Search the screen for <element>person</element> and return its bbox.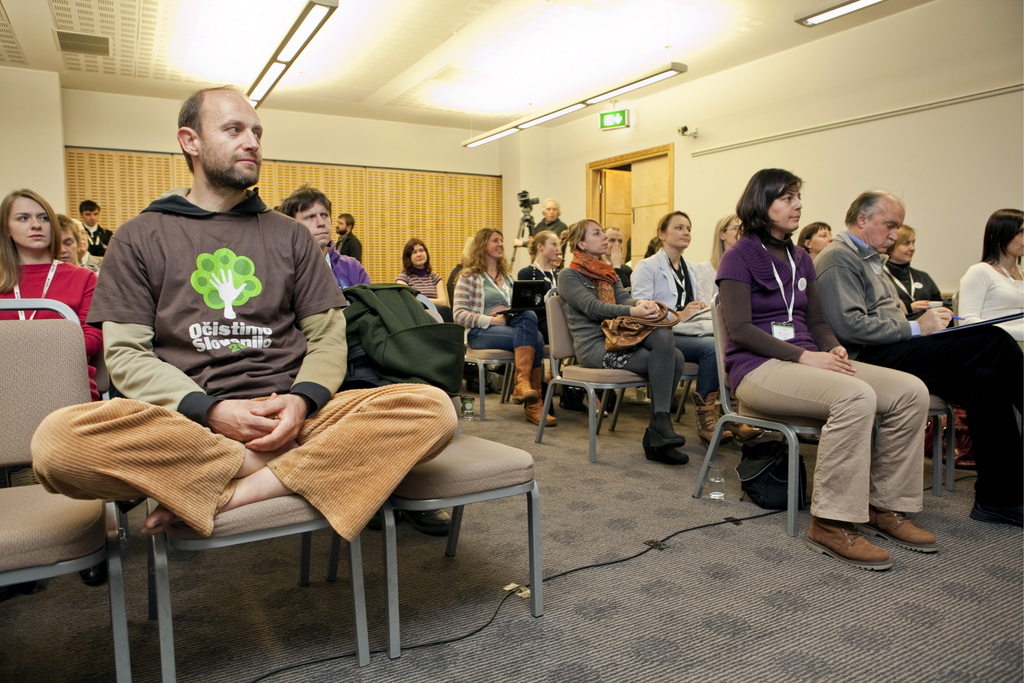
Found: pyautogui.locateOnScreen(623, 212, 737, 437).
